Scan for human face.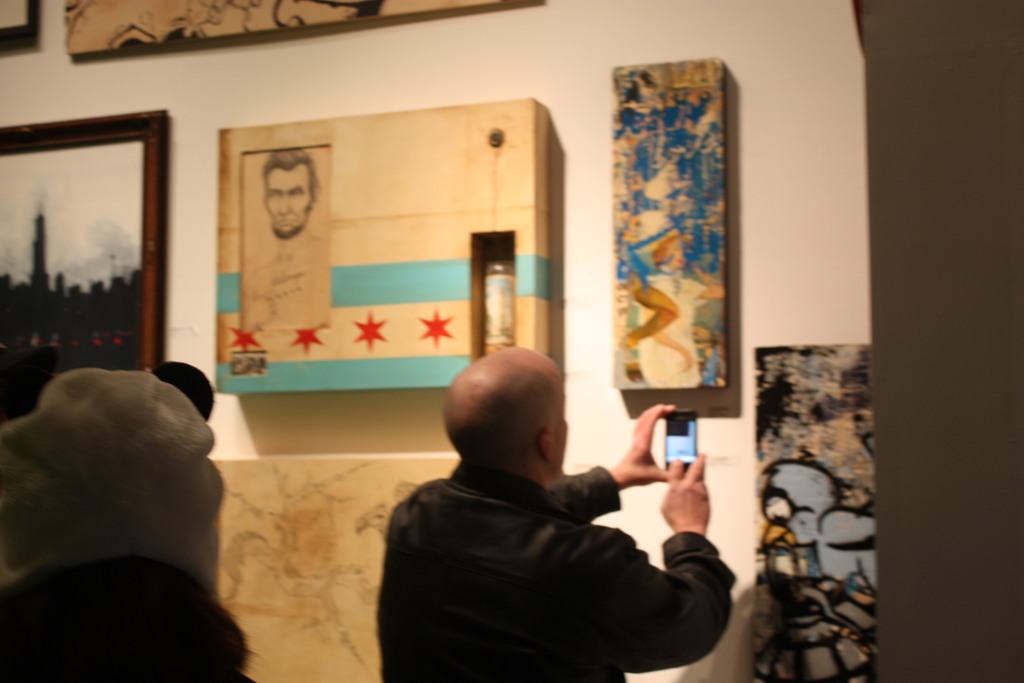
Scan result: <region>261, 168, 312, 239</region>.
